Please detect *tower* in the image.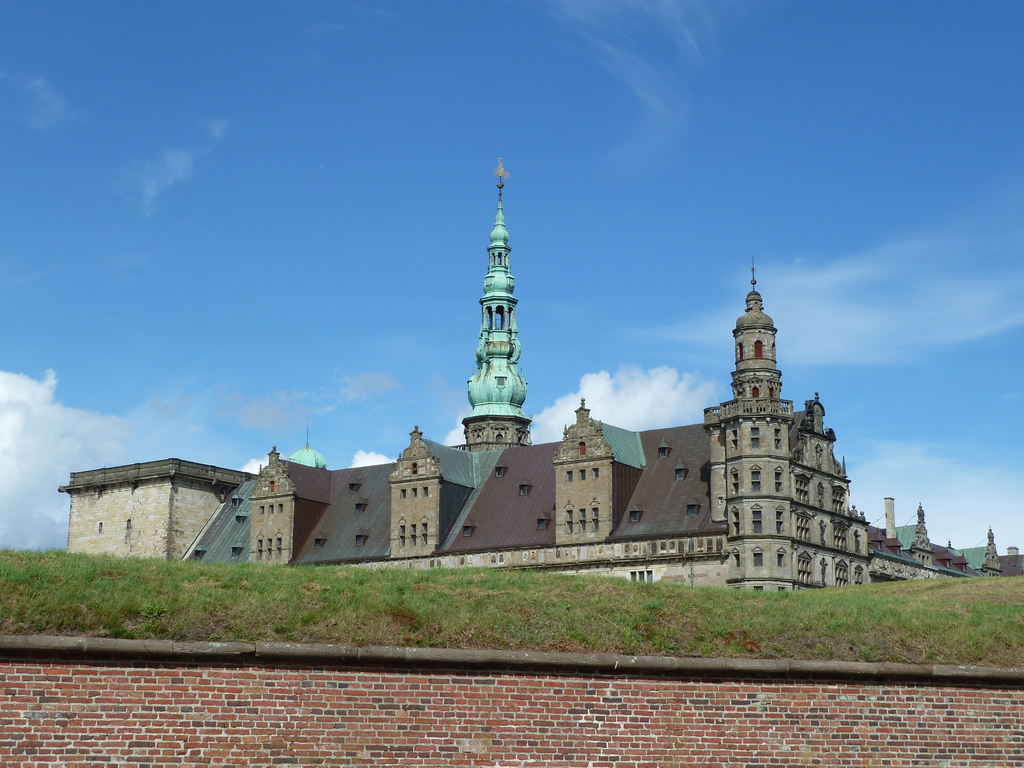
689, 246, 867, 580.
